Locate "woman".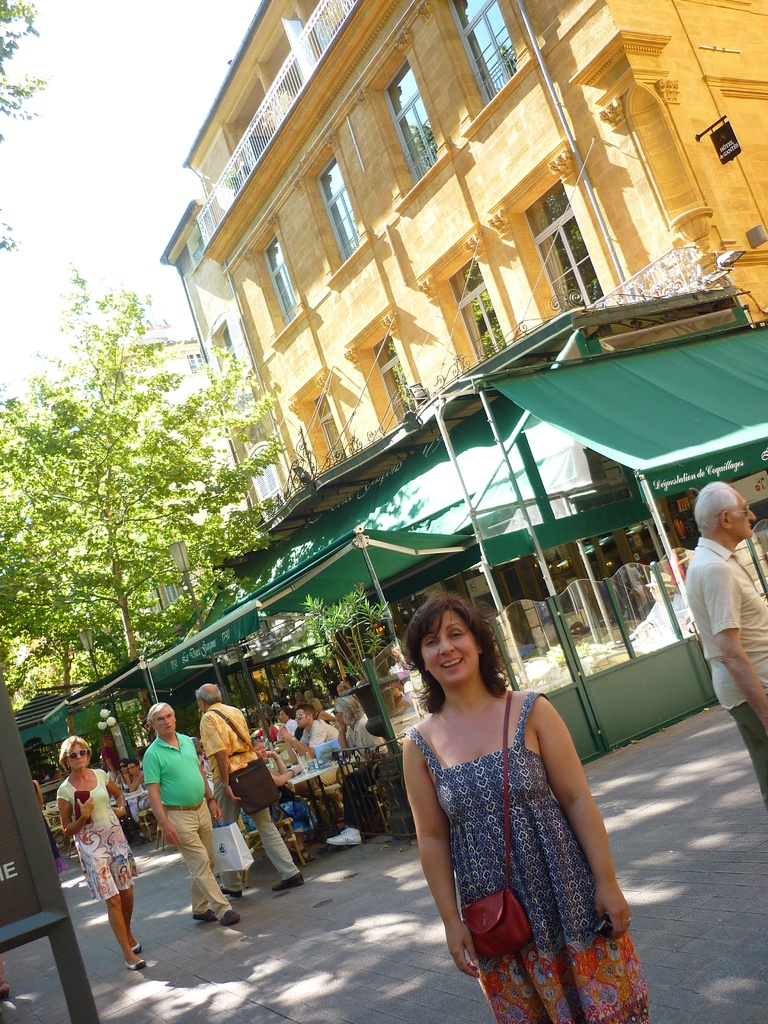
Bounding box: <bbox>378, 588, 634, 995</bbox>.
